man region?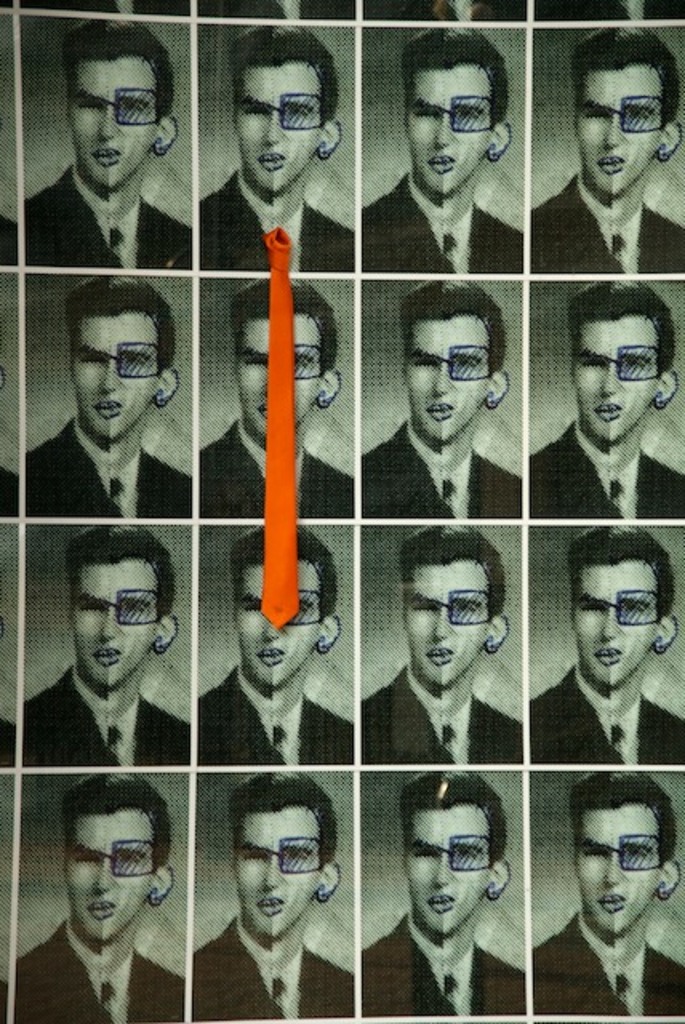
l=531, t=525, r=683, b=766
